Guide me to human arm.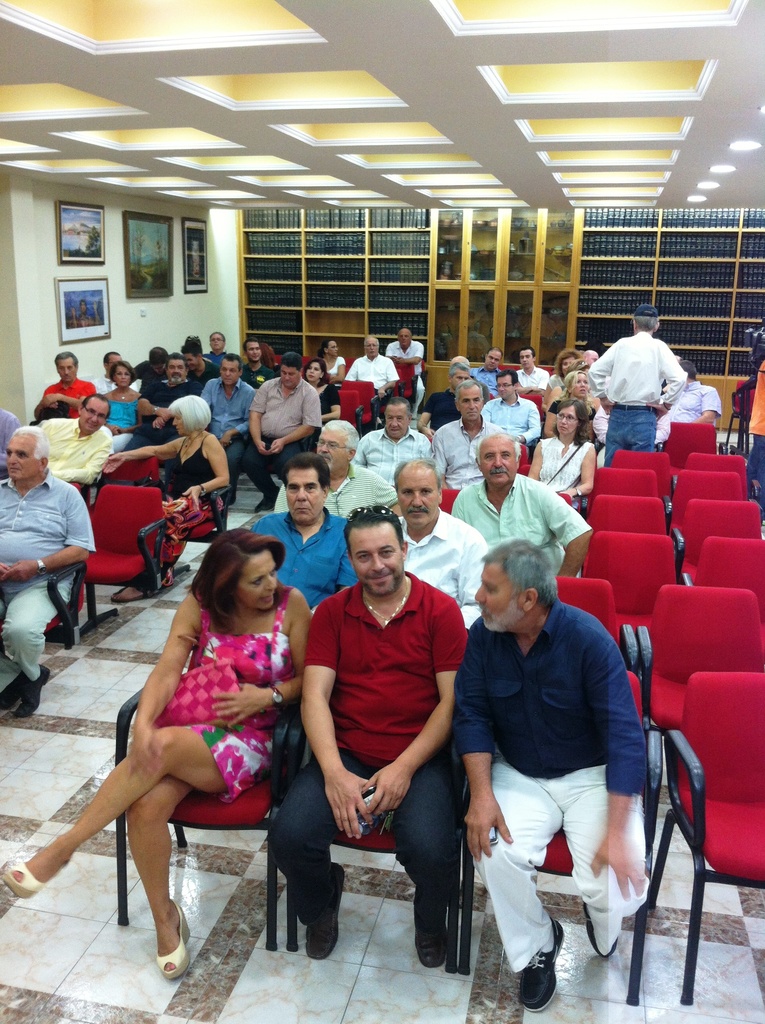
Guidance: 249, 381, 272, 449.
